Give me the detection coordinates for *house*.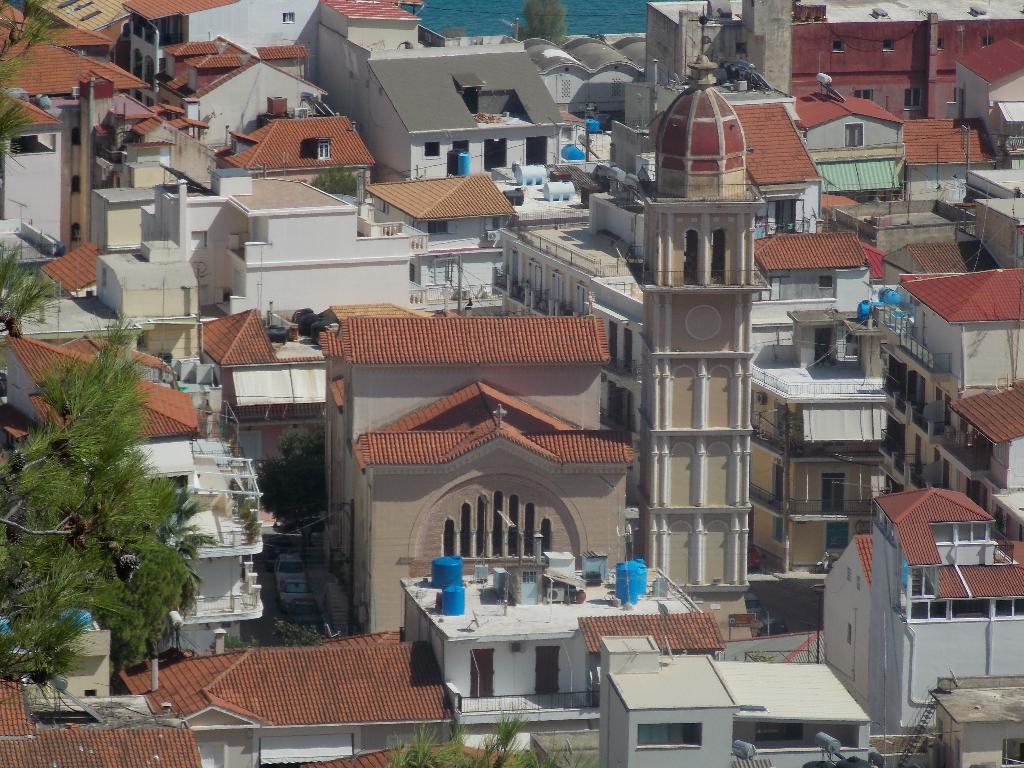
{"x1": 0, "y1": 327, "x2": 267, "y2": 641}.
